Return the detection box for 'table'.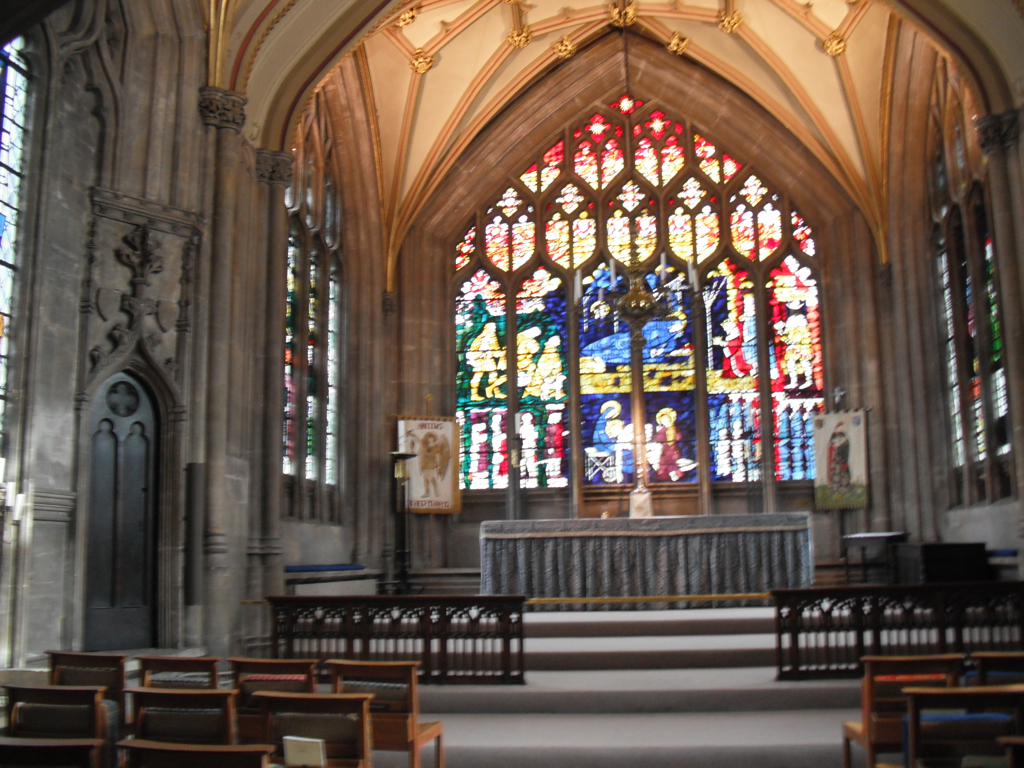
bbox=(841, 527, 913, 585).
